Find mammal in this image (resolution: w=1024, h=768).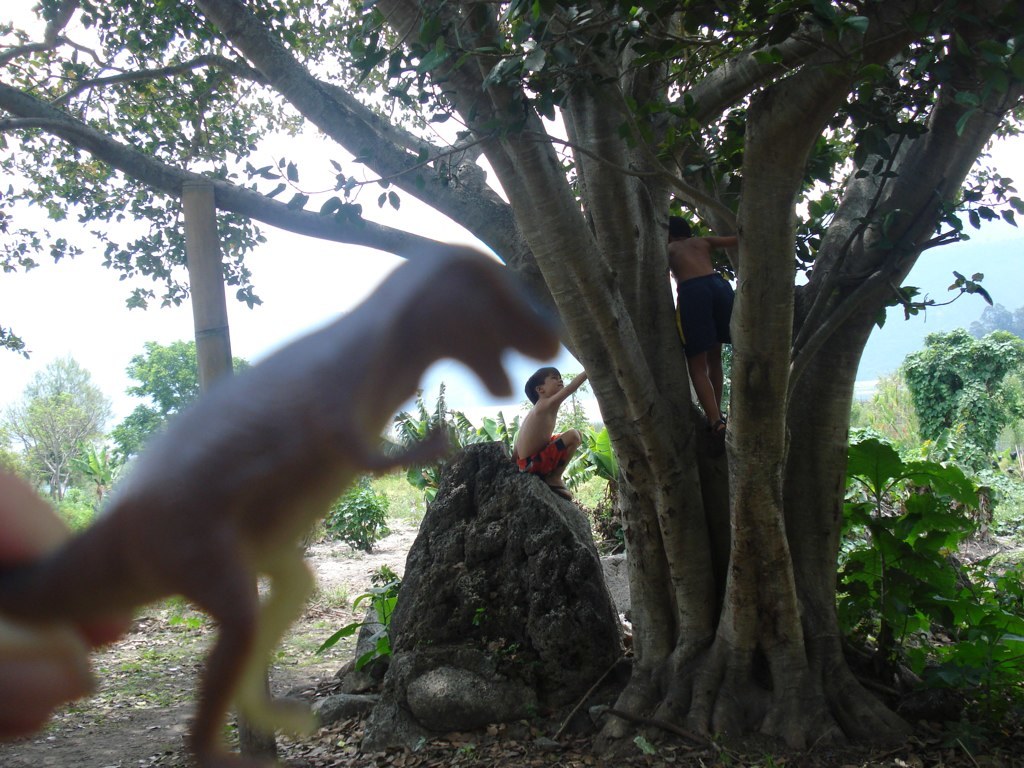
<bbox>0, 449, 133, 741</bbox>.
